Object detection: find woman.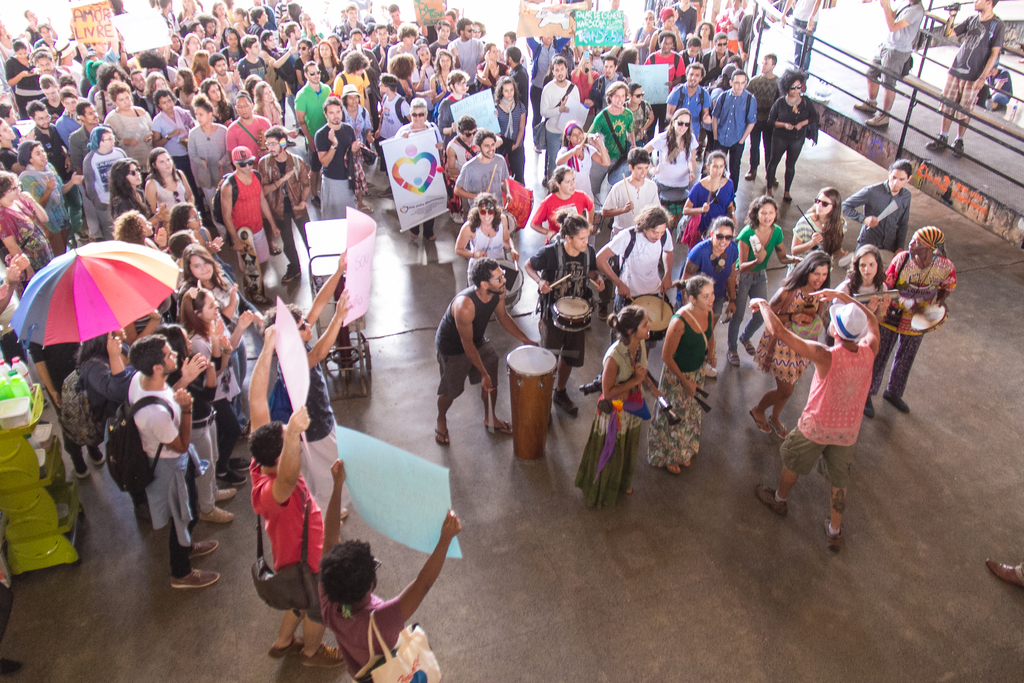
68:331:136:422.
